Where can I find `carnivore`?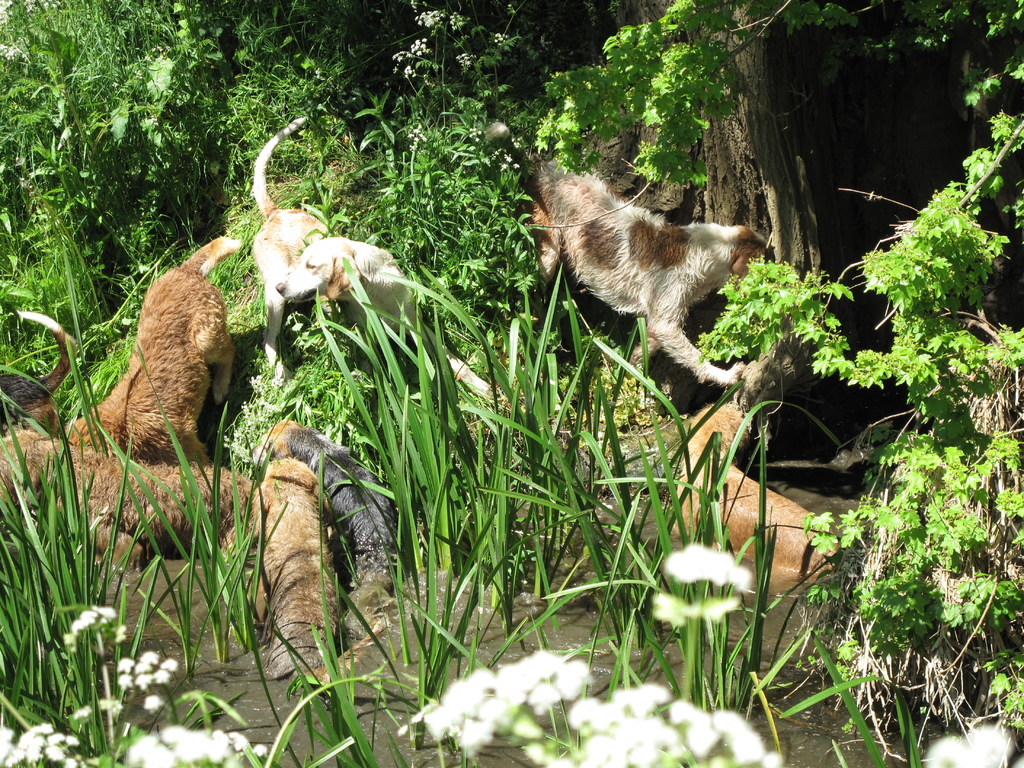
You can find it at 63:236:245:466.
